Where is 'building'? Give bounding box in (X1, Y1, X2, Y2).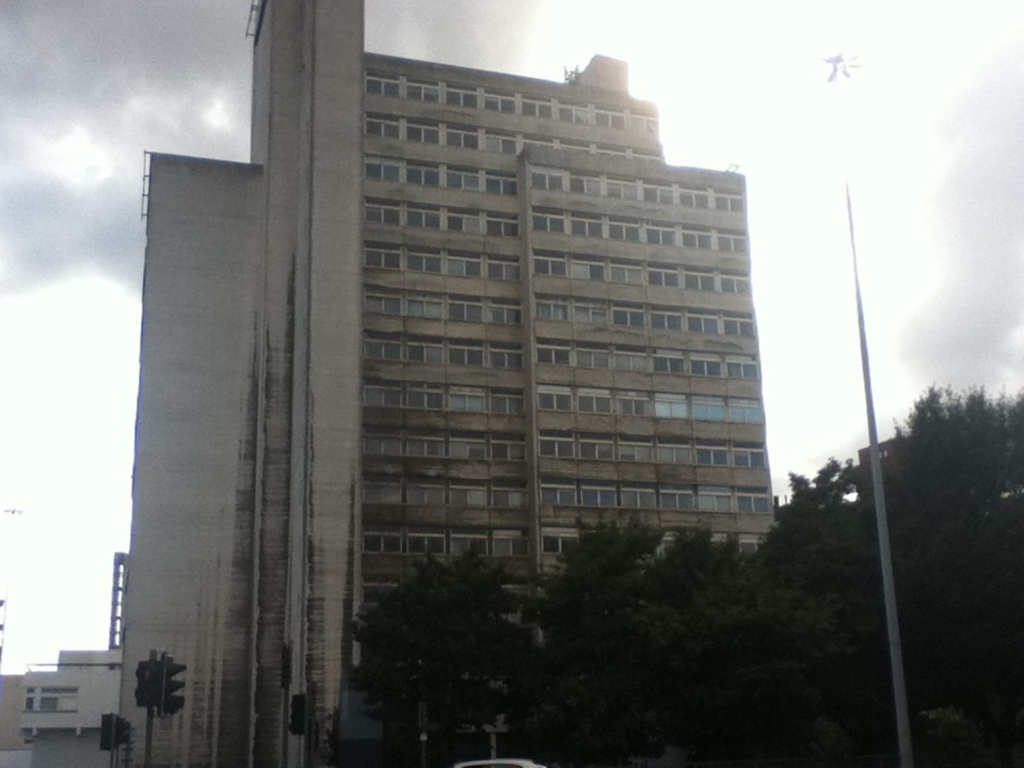
(131, 0, 771, 766).
